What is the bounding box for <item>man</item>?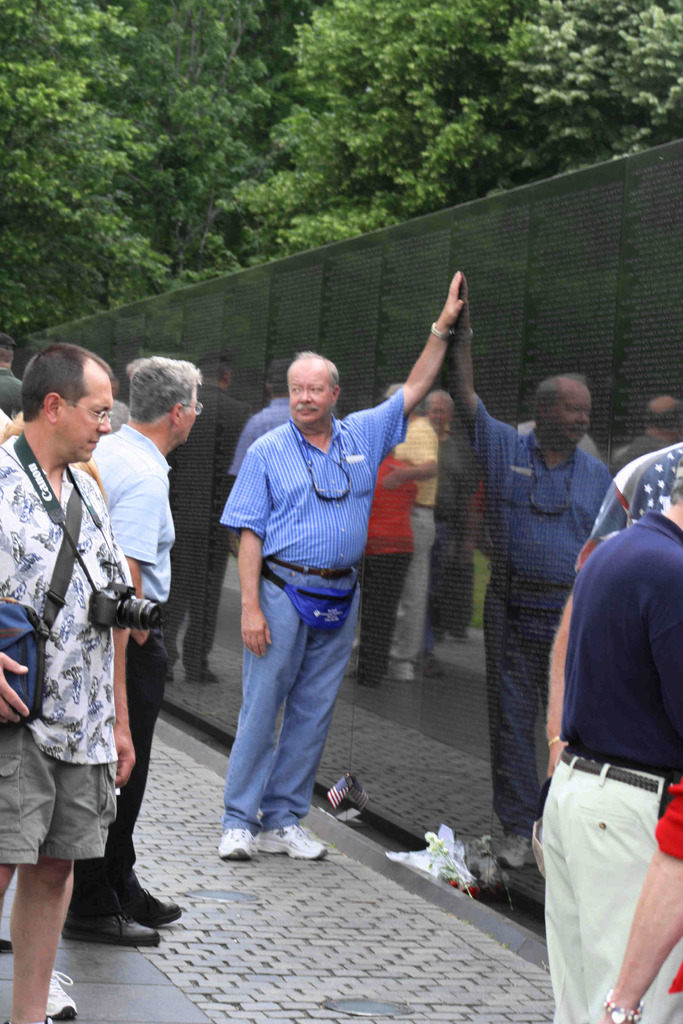
x1=590, y1=778, x2=682, y2=1023.
